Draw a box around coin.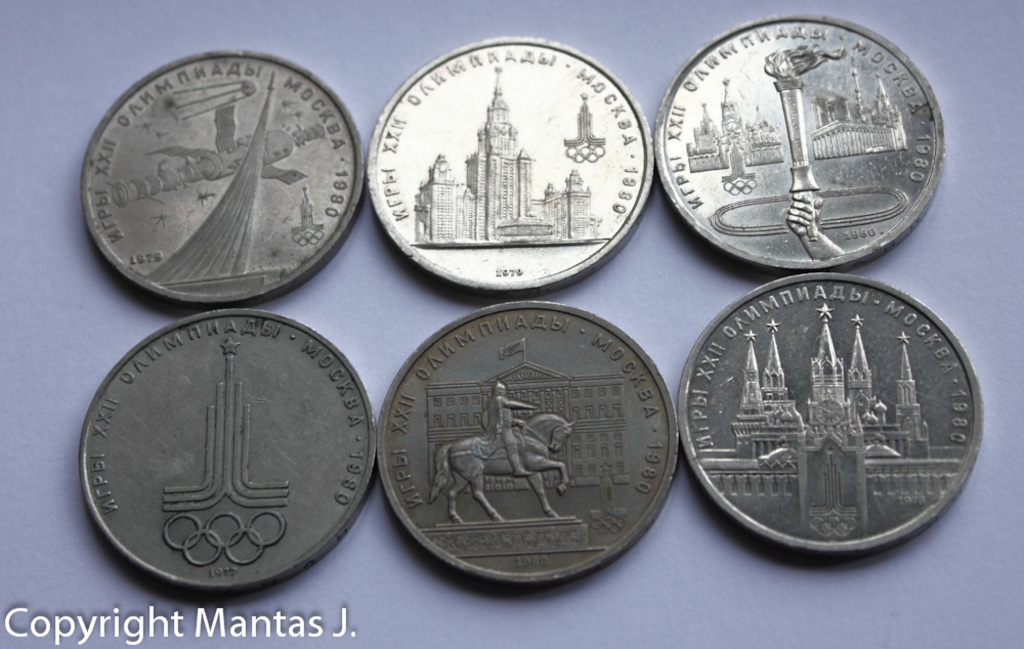
(77,46,365,301).
